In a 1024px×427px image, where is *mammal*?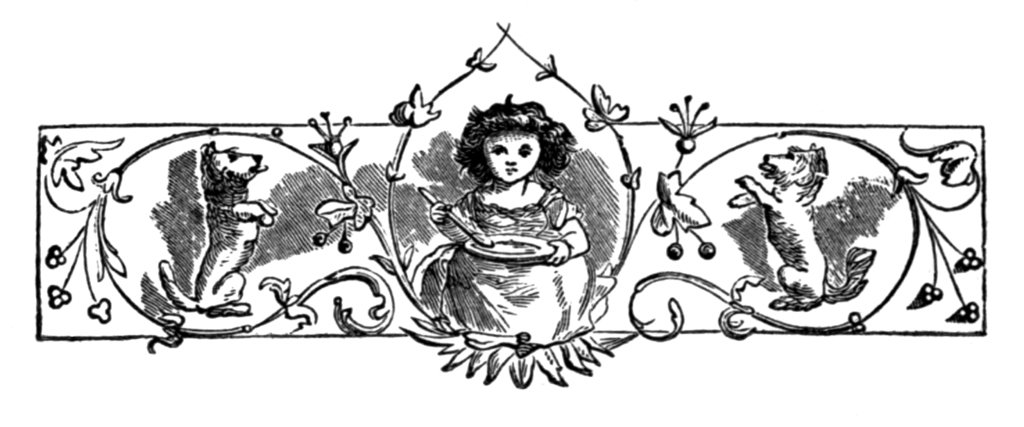
rect(161, 141, 282, 317).
